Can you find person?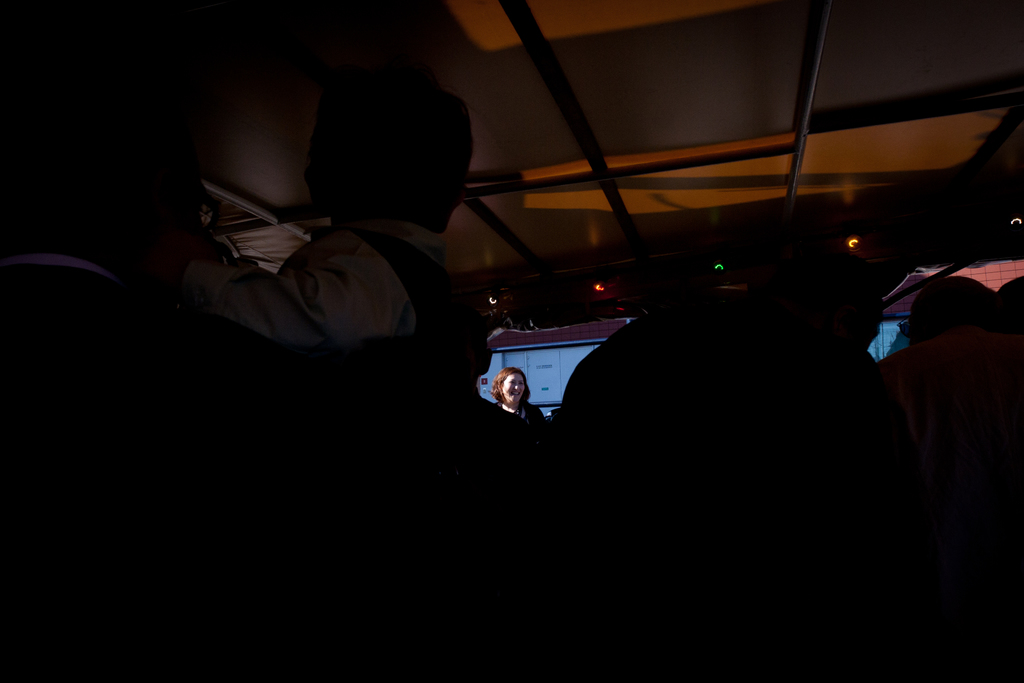
Yes, bounding box: BBox(0, 74, 456, 682).
